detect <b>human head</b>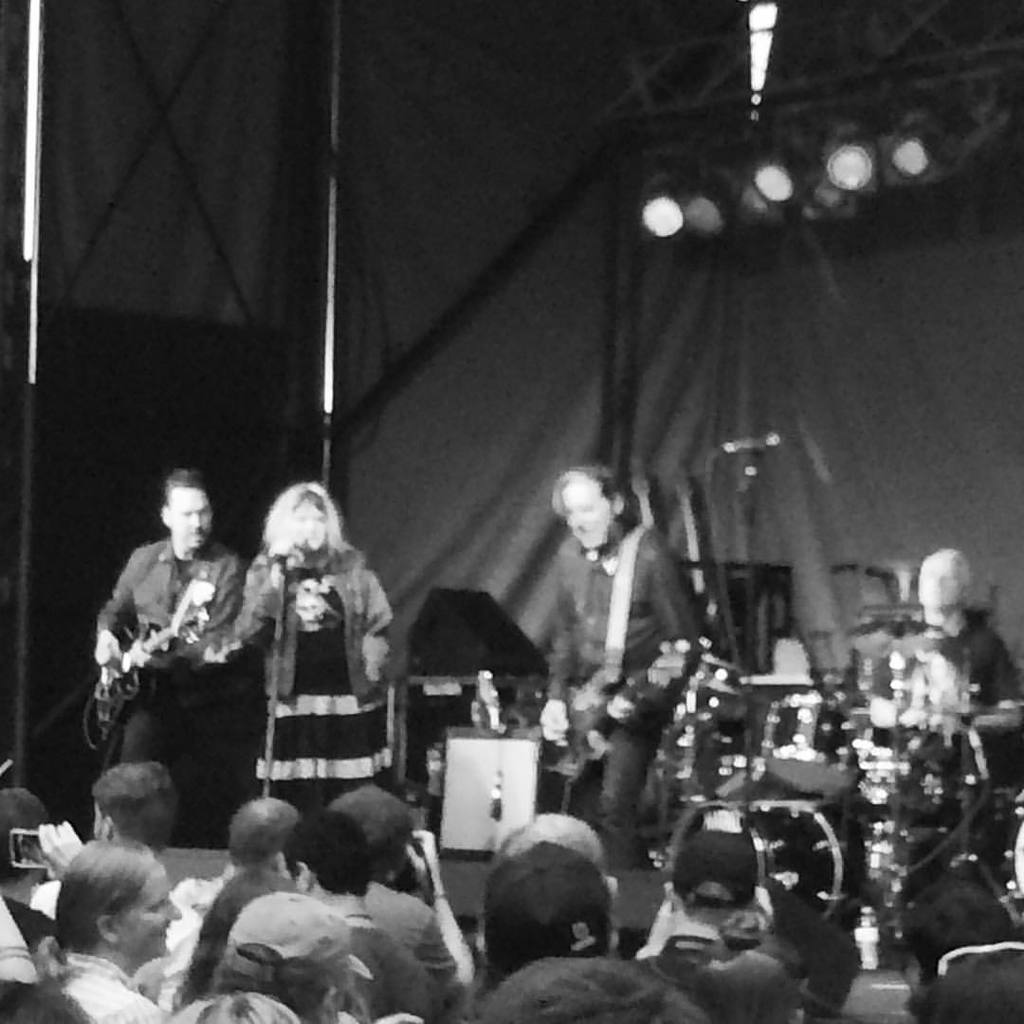
[left=266, top=480, right=340, bottom=555]
